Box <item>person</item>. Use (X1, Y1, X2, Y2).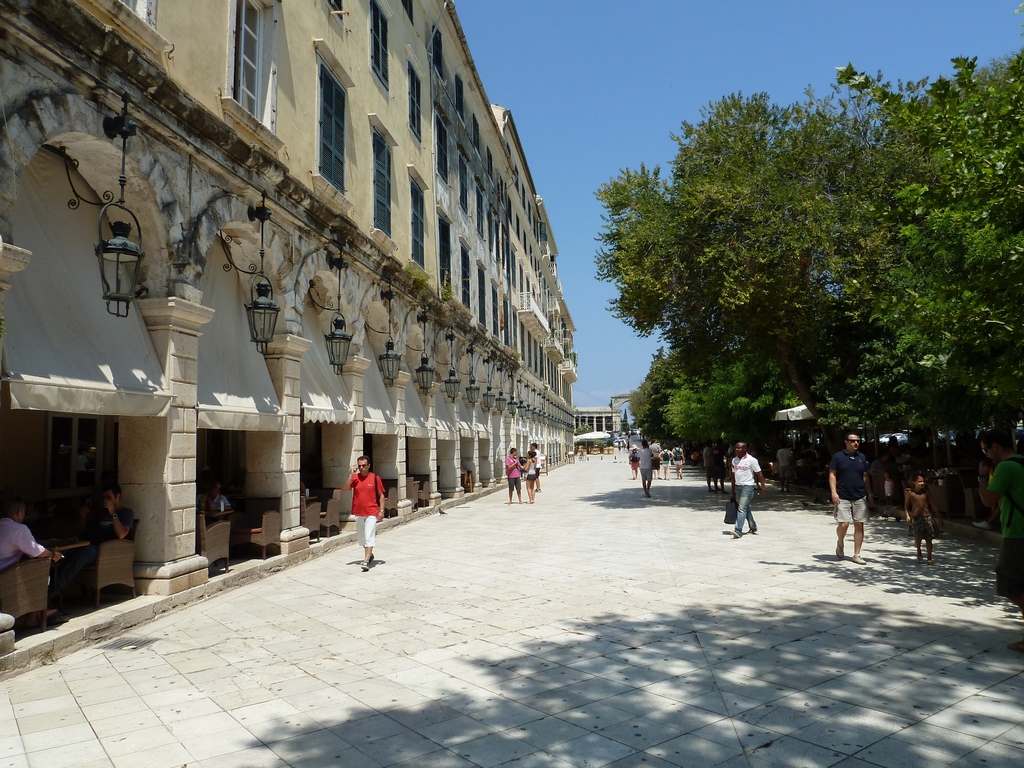
(636, 433, 657, 494).
